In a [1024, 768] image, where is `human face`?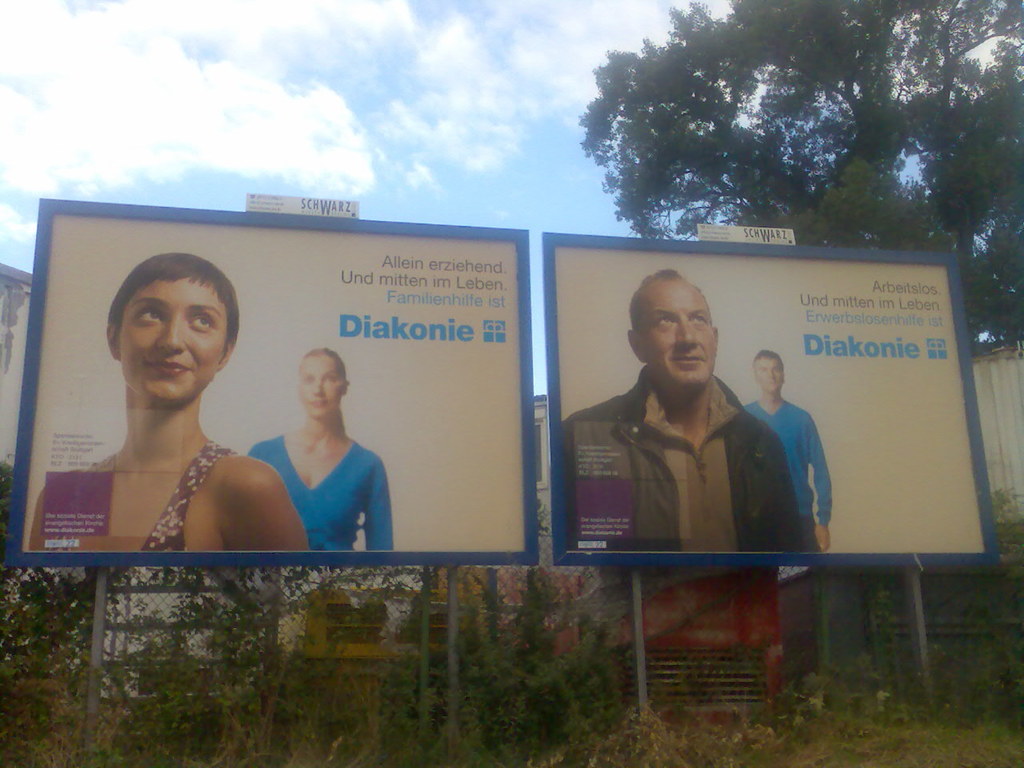
region(762, 358, 784, 392).
